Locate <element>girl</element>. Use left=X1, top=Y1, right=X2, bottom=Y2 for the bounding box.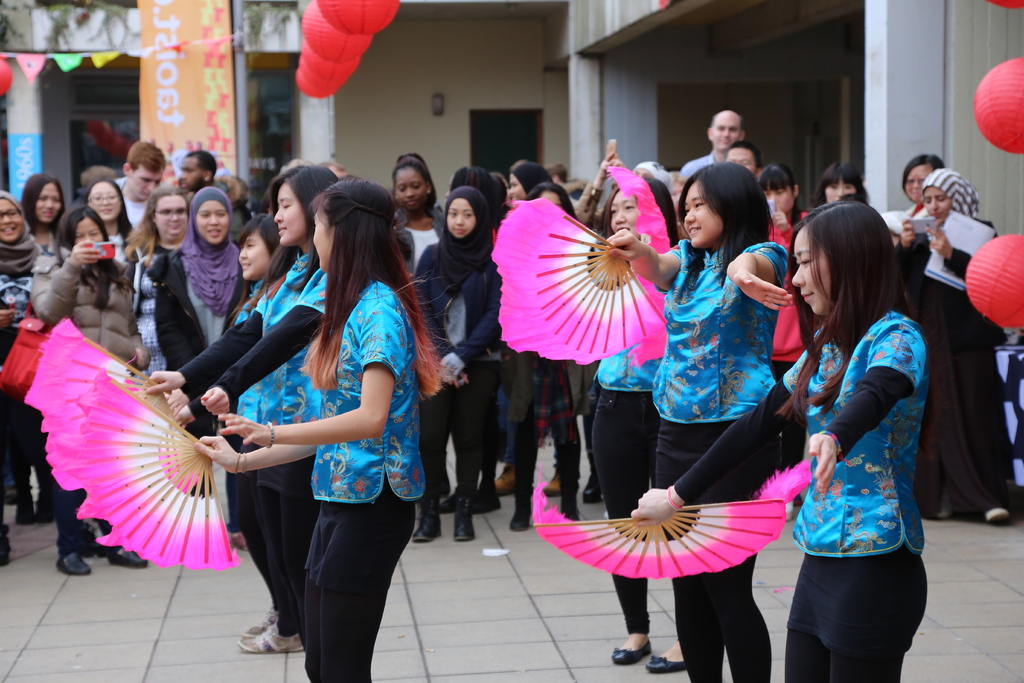
left=604, top=160, right=792, bottom=682.
